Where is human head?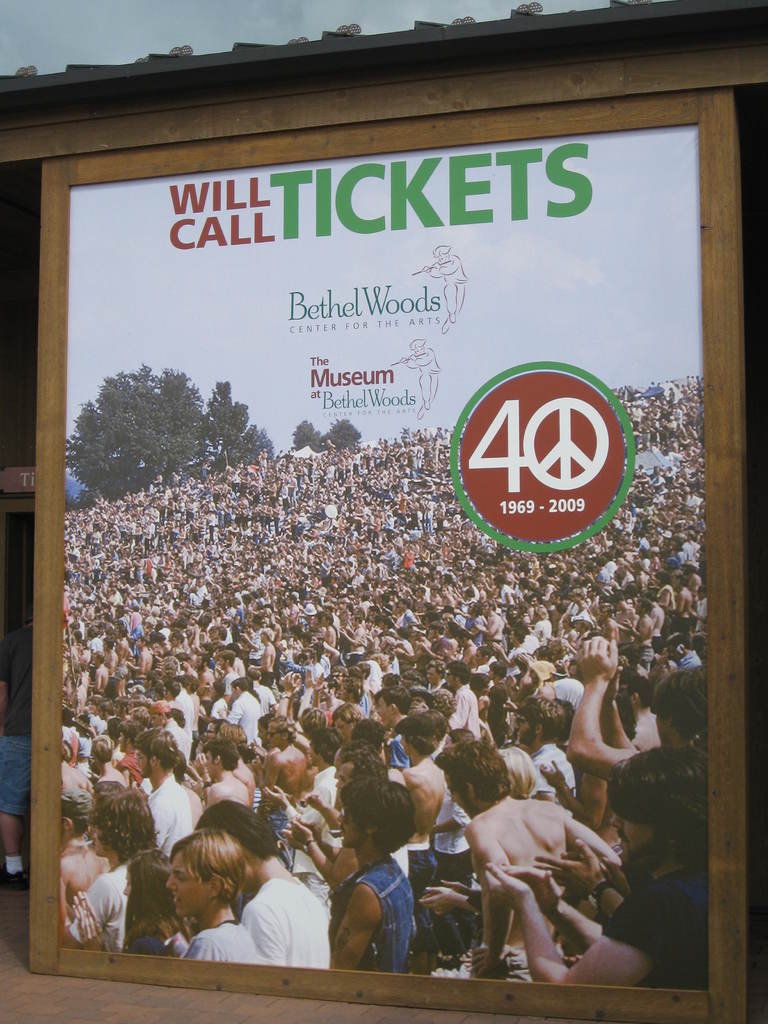
box=[229, 679, 254, 700].
